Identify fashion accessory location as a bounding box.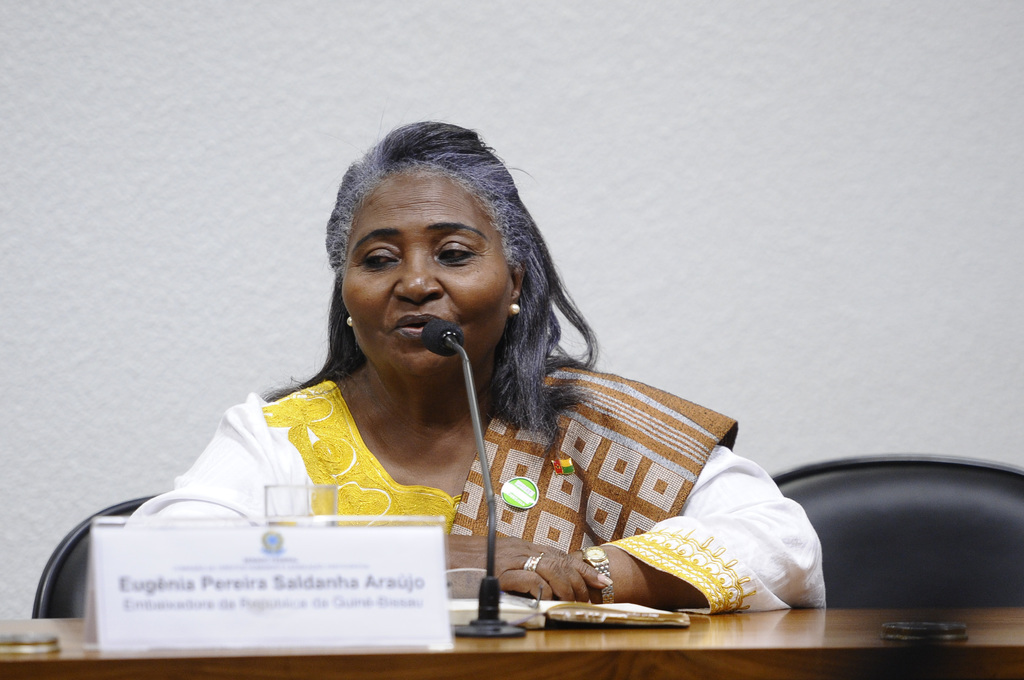
crop(345, 316, 353, 324).
